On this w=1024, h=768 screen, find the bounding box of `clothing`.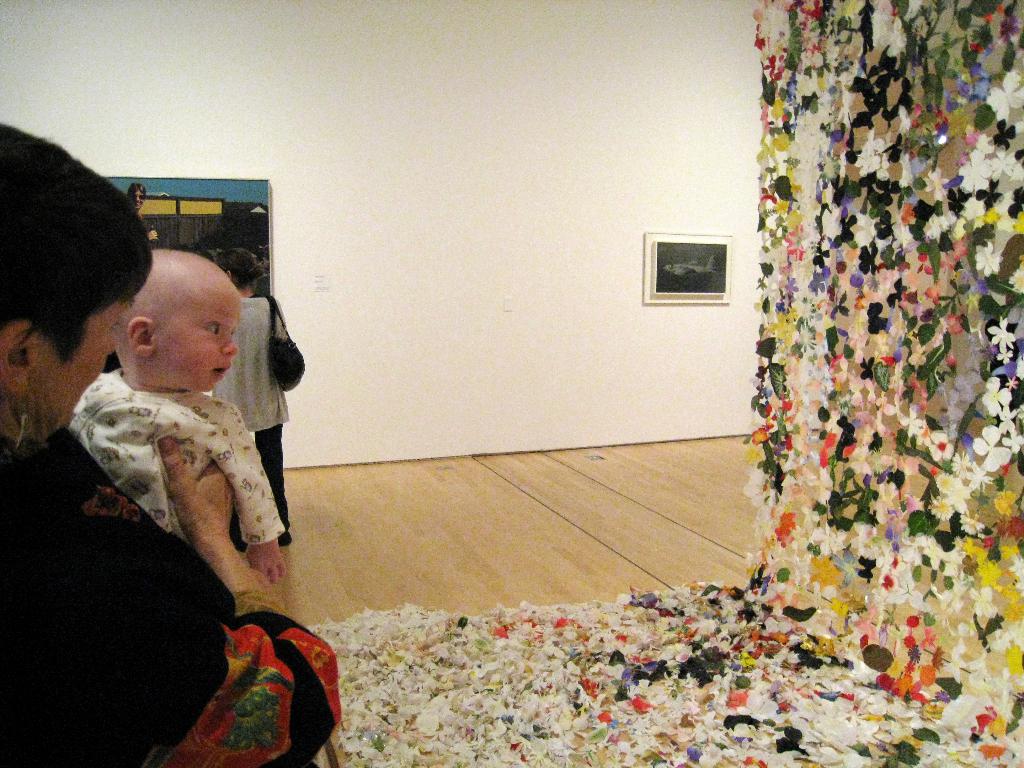
Bounding box: locate(0, 424, 343, 767).
